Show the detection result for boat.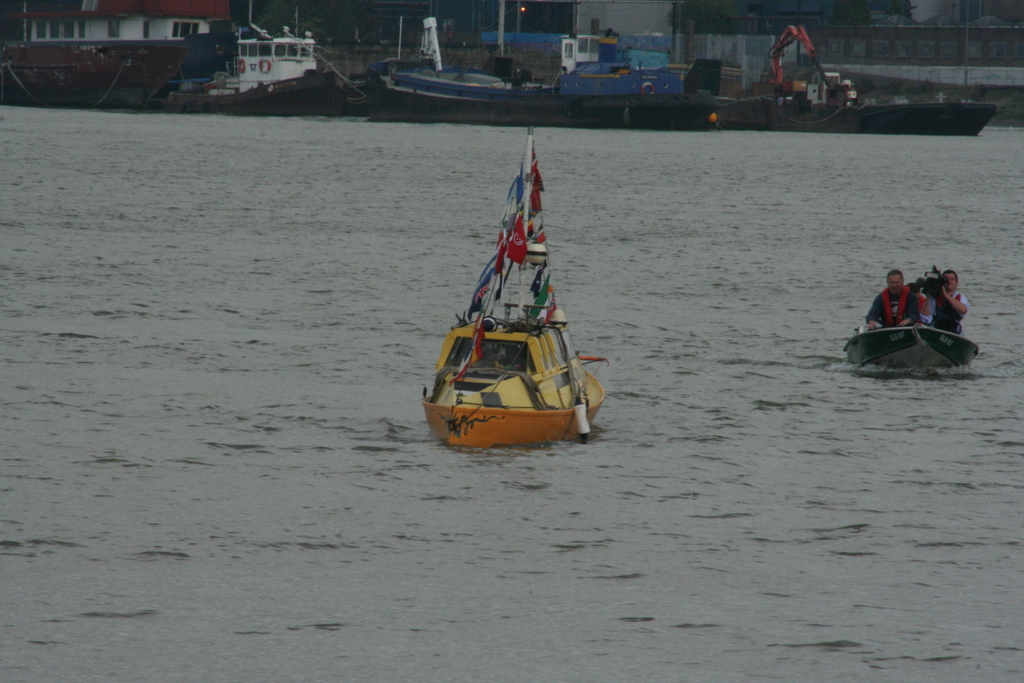
locate(156, 15, 356, 117).
